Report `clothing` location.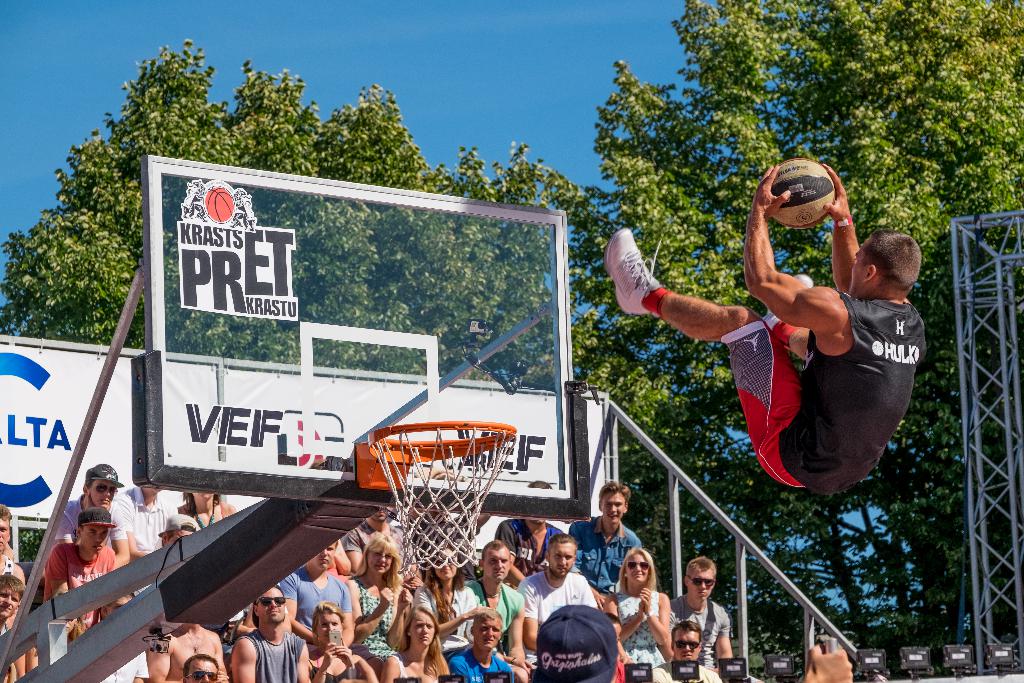
Report: bbox=(284, 573, 353, 639).
